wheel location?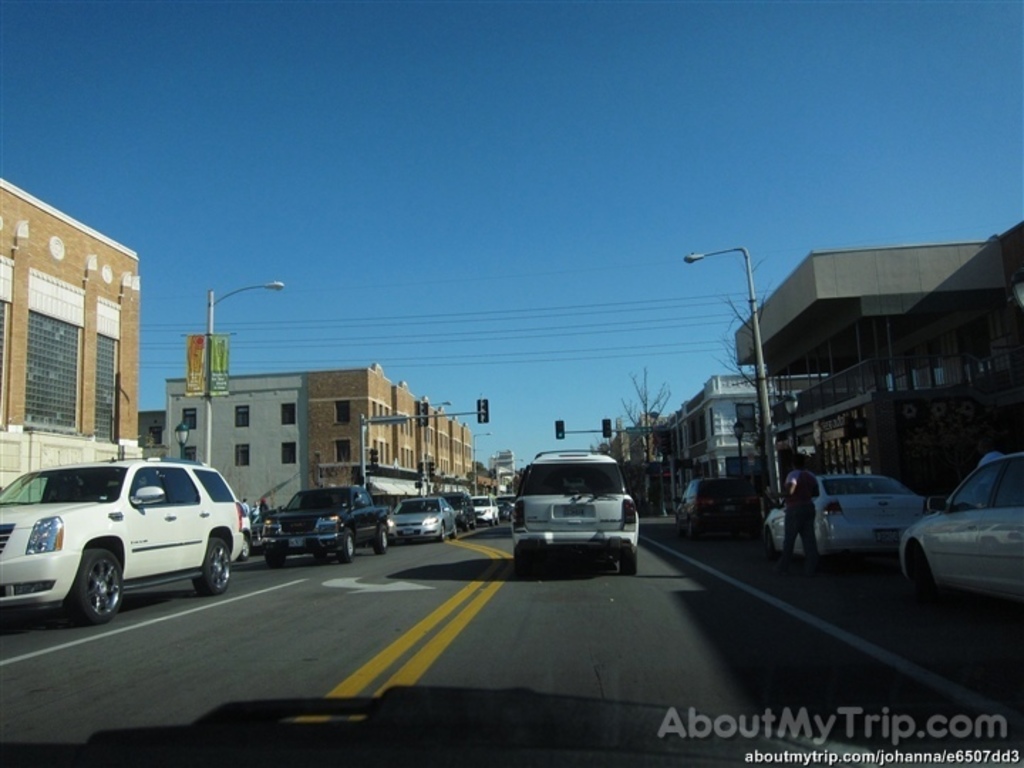
374, 525, 394, 555
